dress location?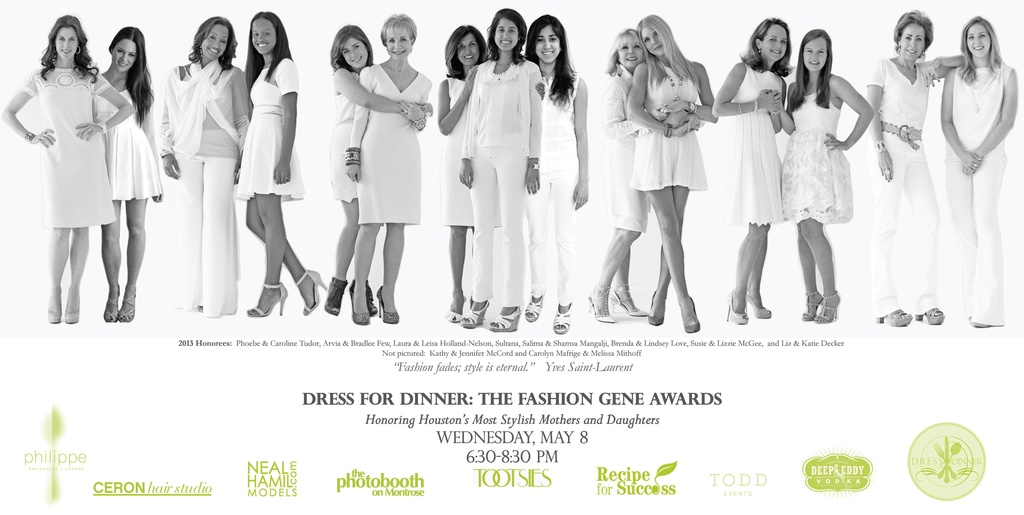
pyautogui.locateOnScreen(435, 77, 509, 225)
